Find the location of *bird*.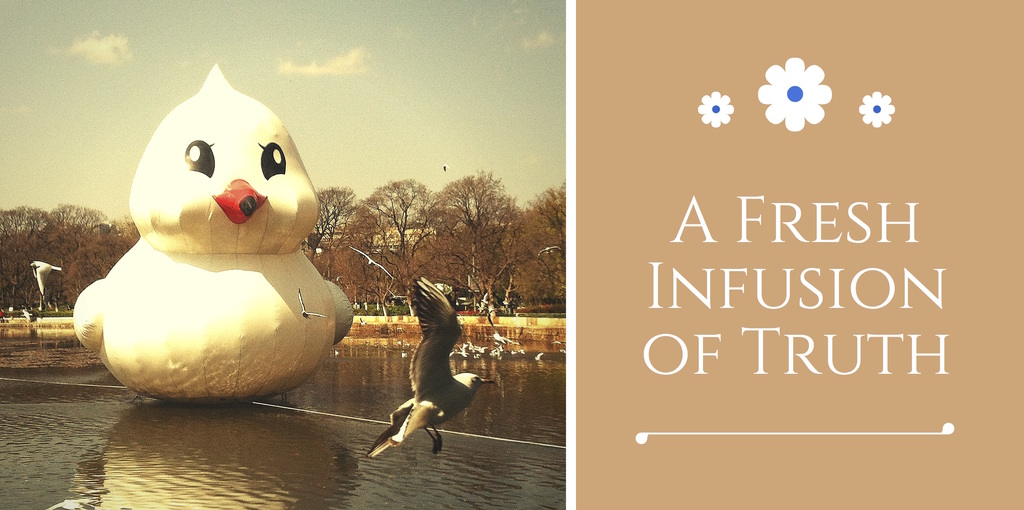
Location: {"left": 30, "top": 255, "right": 68, "bottom": 299}.
